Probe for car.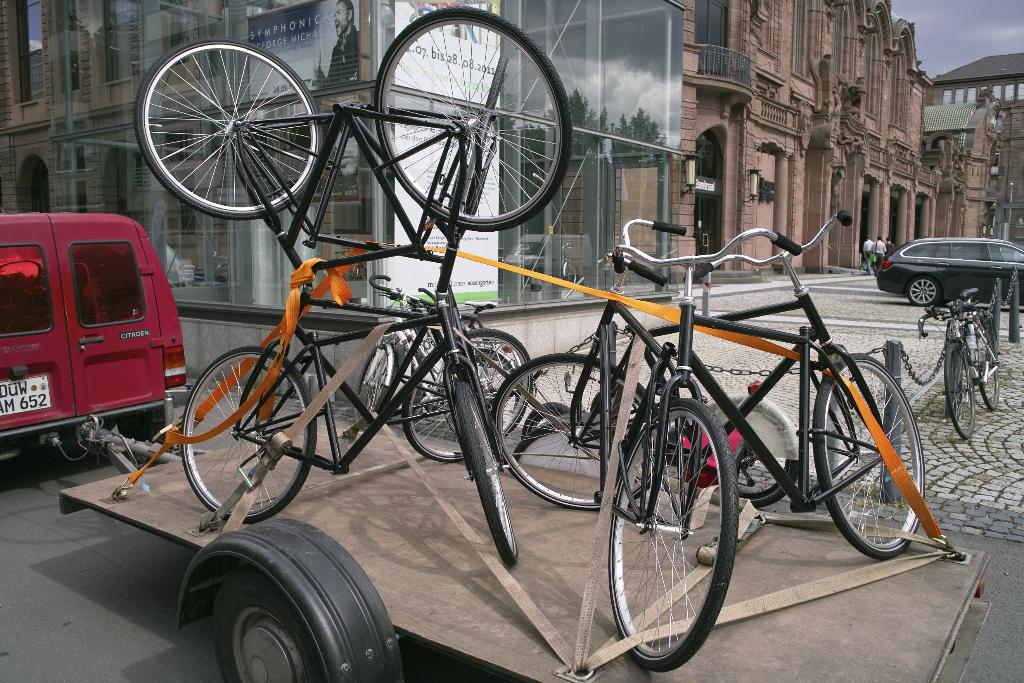
Probe result: bbox=(877, 230, 1016, 316).
